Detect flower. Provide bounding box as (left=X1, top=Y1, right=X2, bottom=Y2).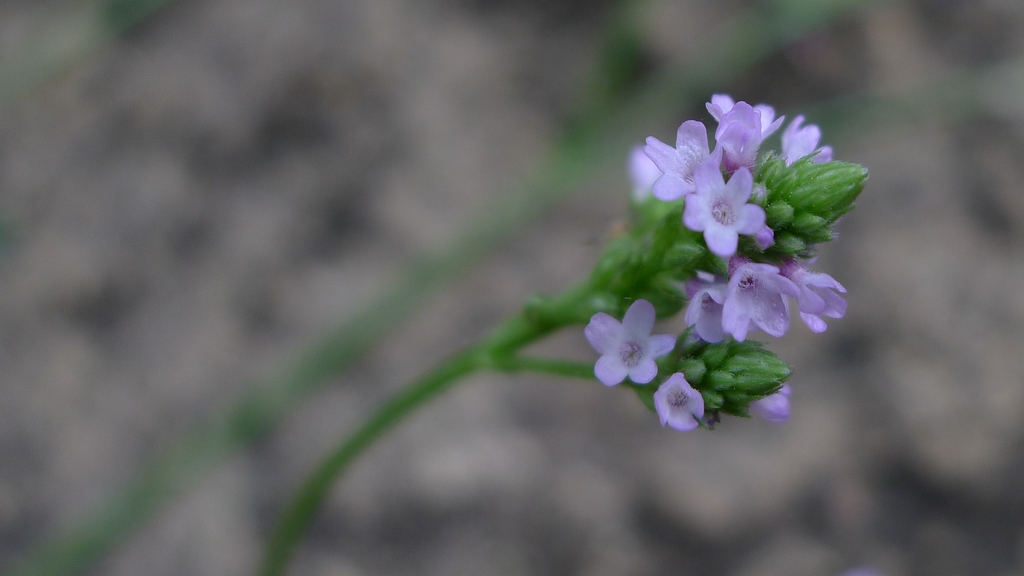
(left=586, top=300, right=675, bottom=385).
